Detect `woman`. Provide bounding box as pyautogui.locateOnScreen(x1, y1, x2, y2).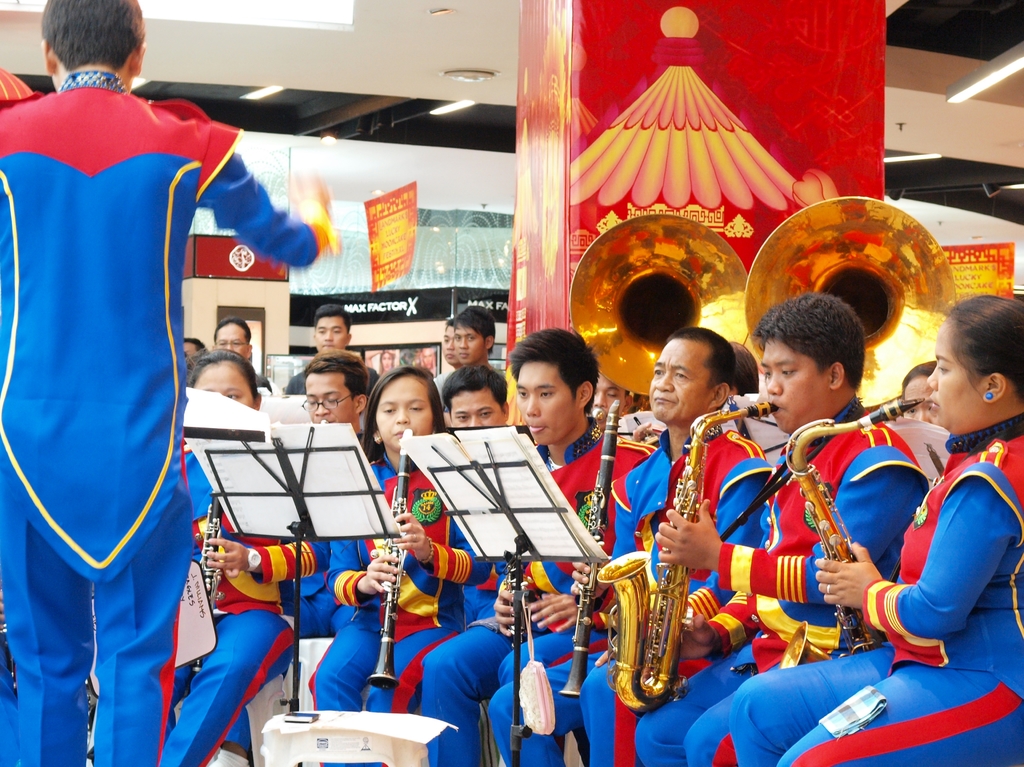
pyautogui.locateOnScreen(728, 295, 1023, 766).
